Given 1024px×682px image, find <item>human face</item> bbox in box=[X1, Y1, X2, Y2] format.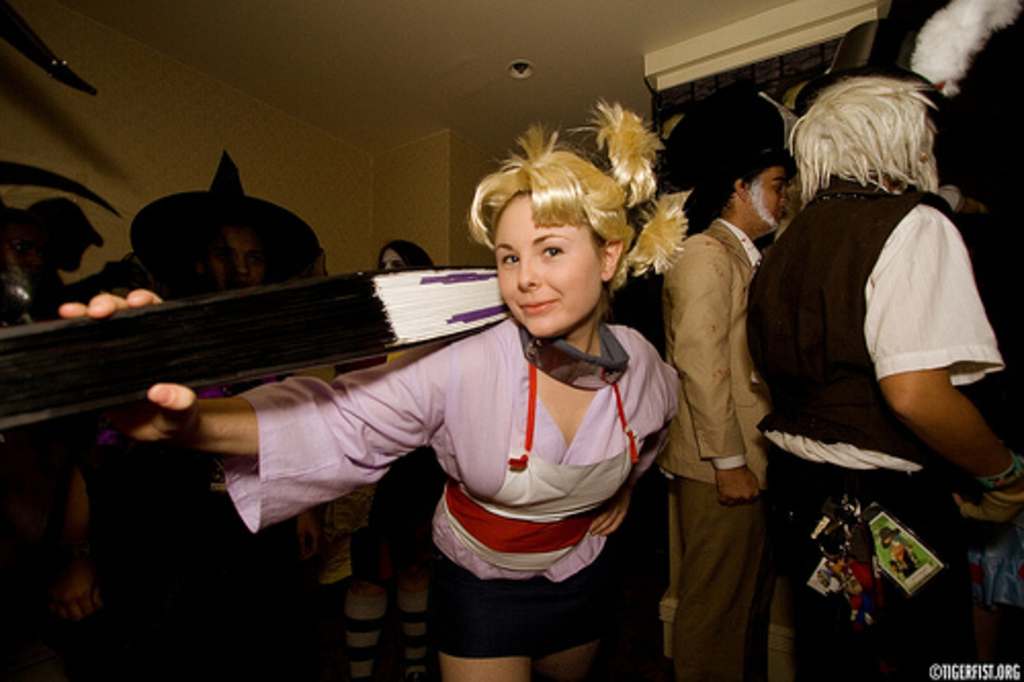
box=[498, 190, 602, 336].
